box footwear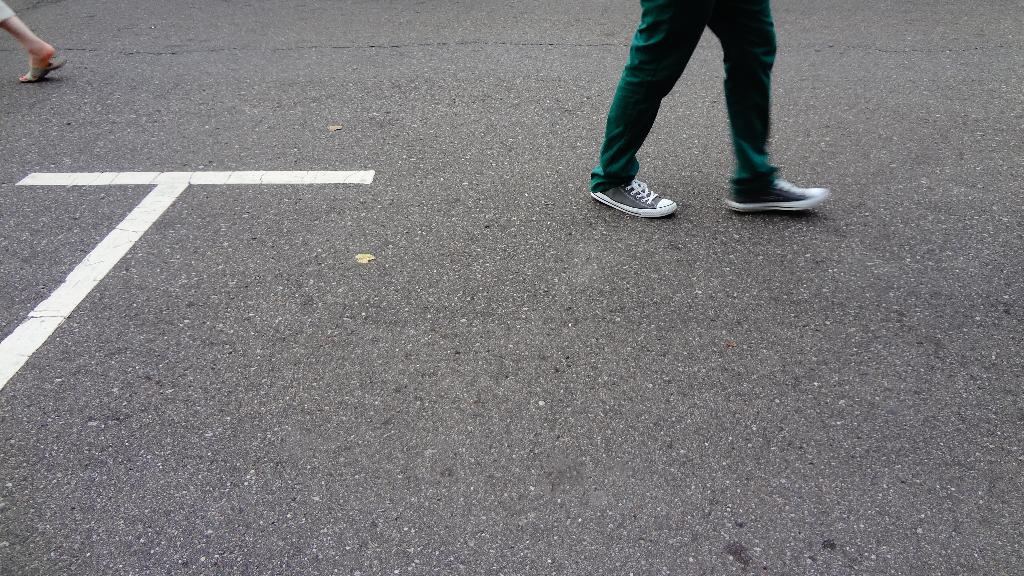
crop(721, 172, 833, 220)
